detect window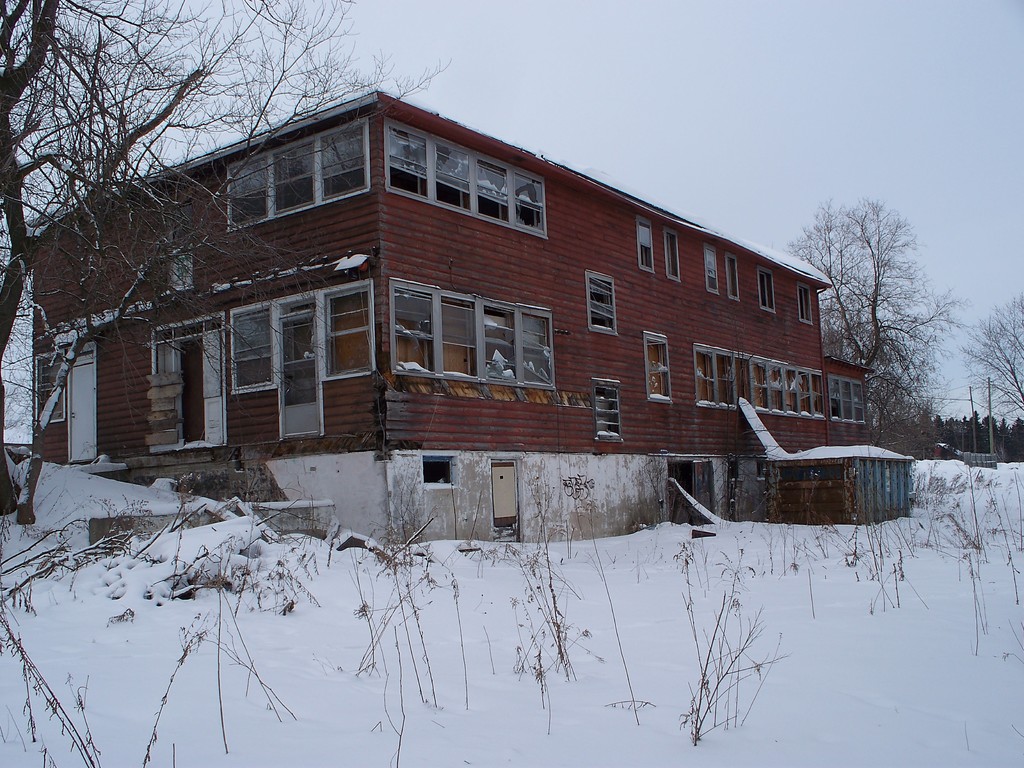
x1=218, y1=297, x2=274, y2=417
